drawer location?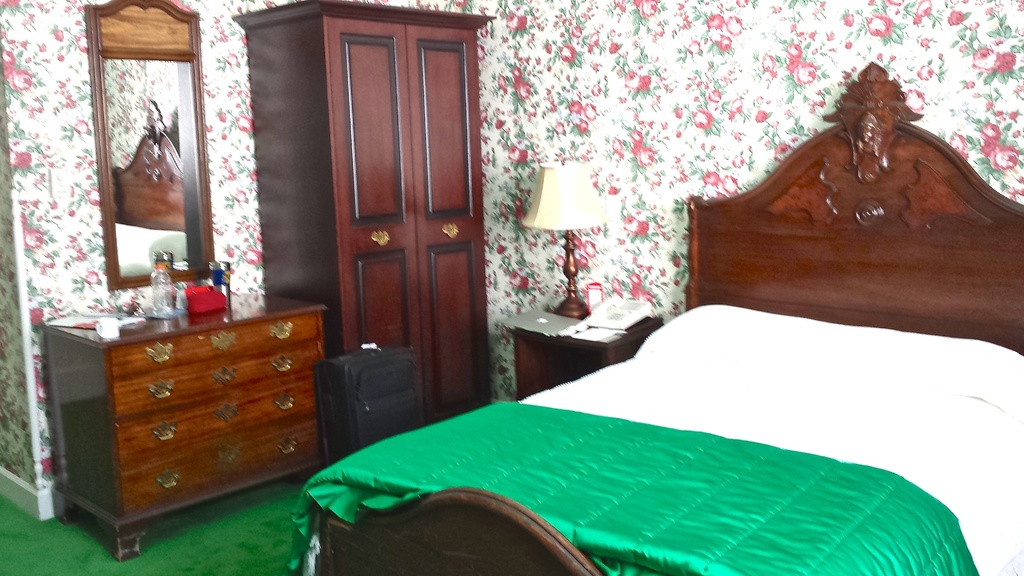
rect(118, 419, 321, 515)
